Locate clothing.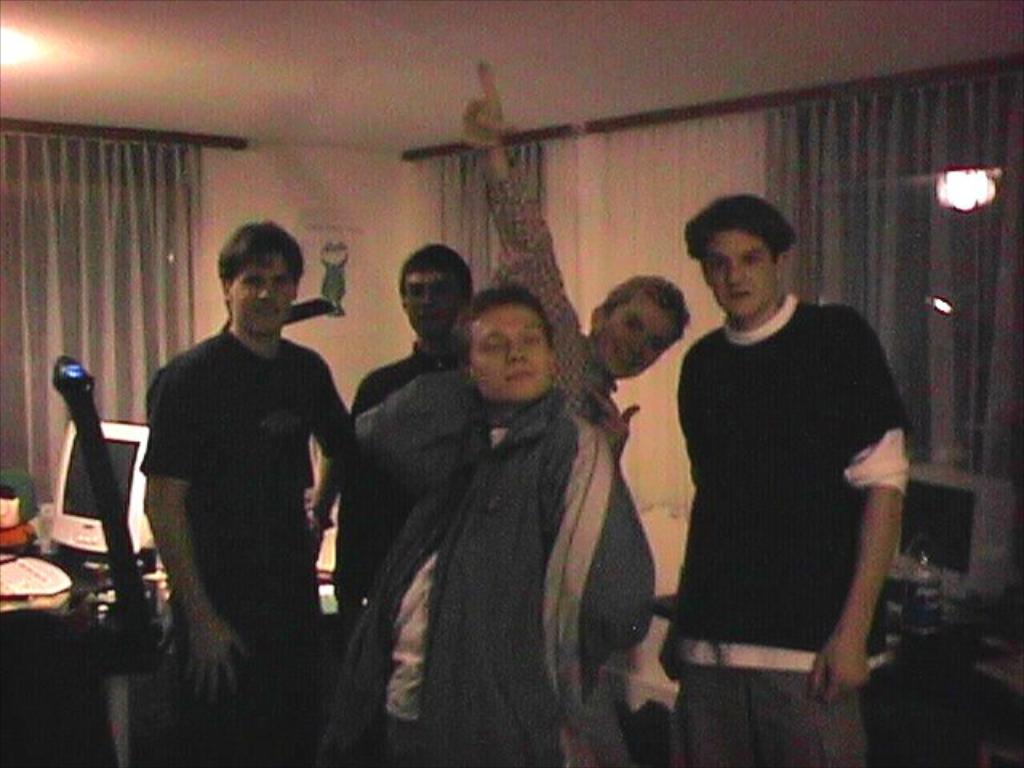
Bounding box: x1=478, y1=162, x2=619, y2=416.
